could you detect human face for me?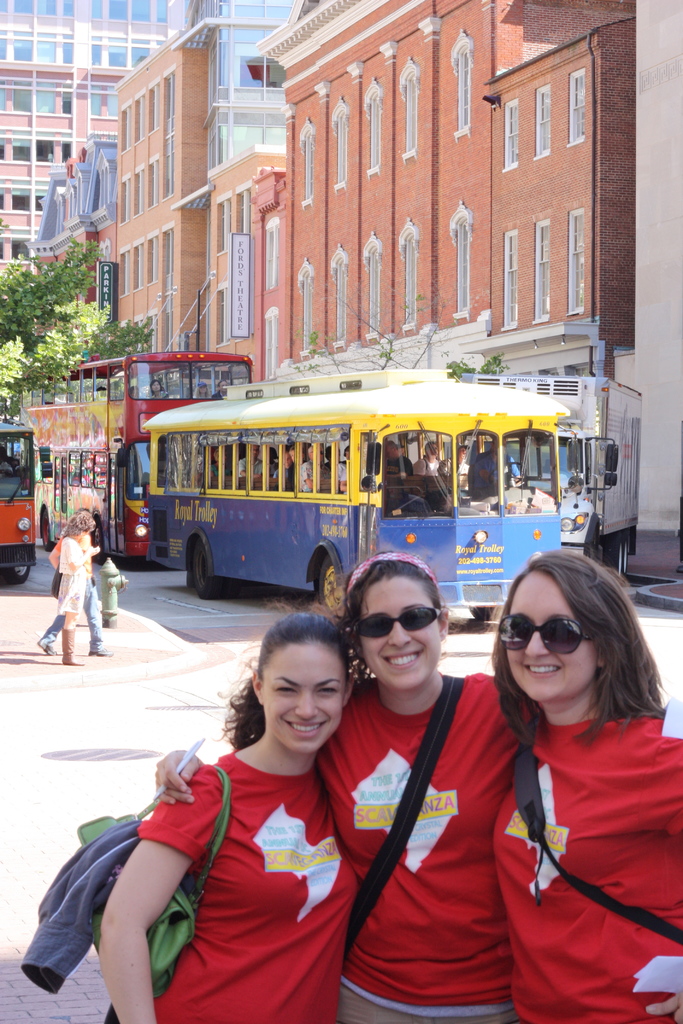
Detection result: bbox(505, 559, 595, 698).
